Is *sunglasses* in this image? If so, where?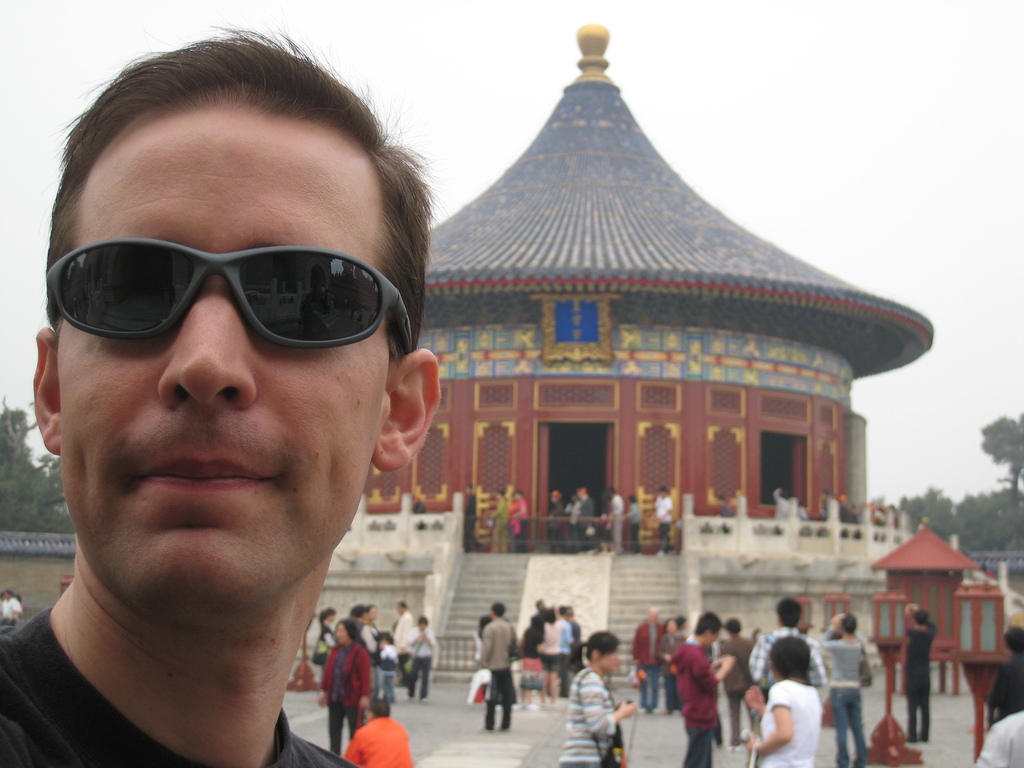
Yes, at 42, 233, 419, 360.
